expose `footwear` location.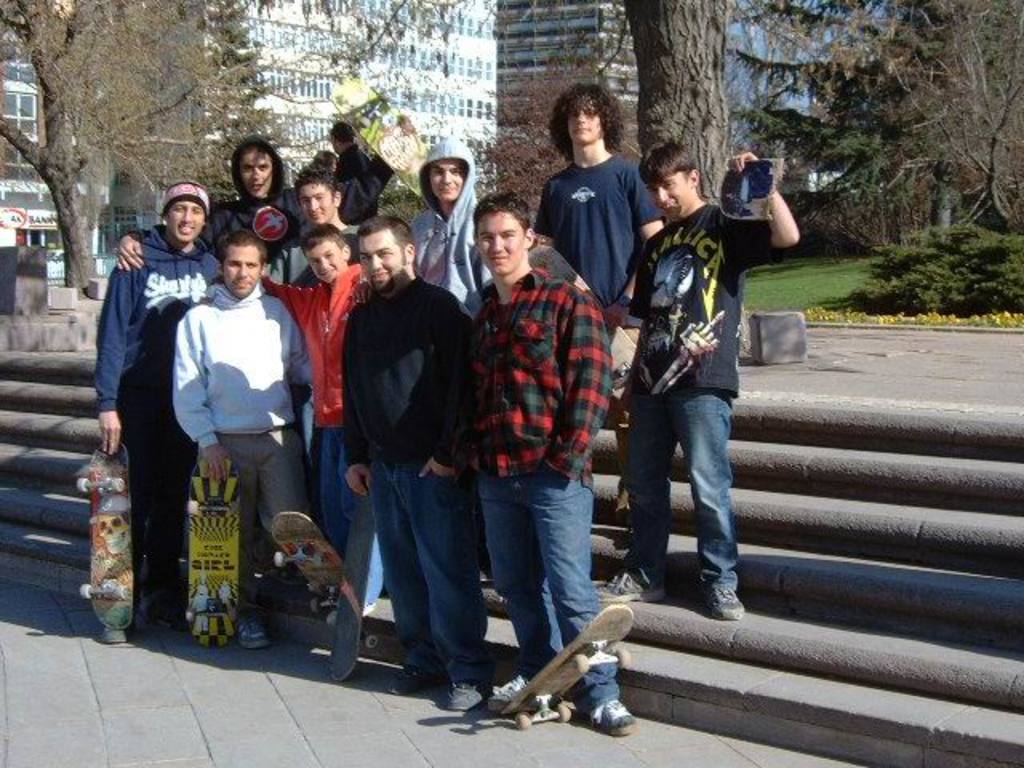
Exposed at (397, 656, 435, 693).
